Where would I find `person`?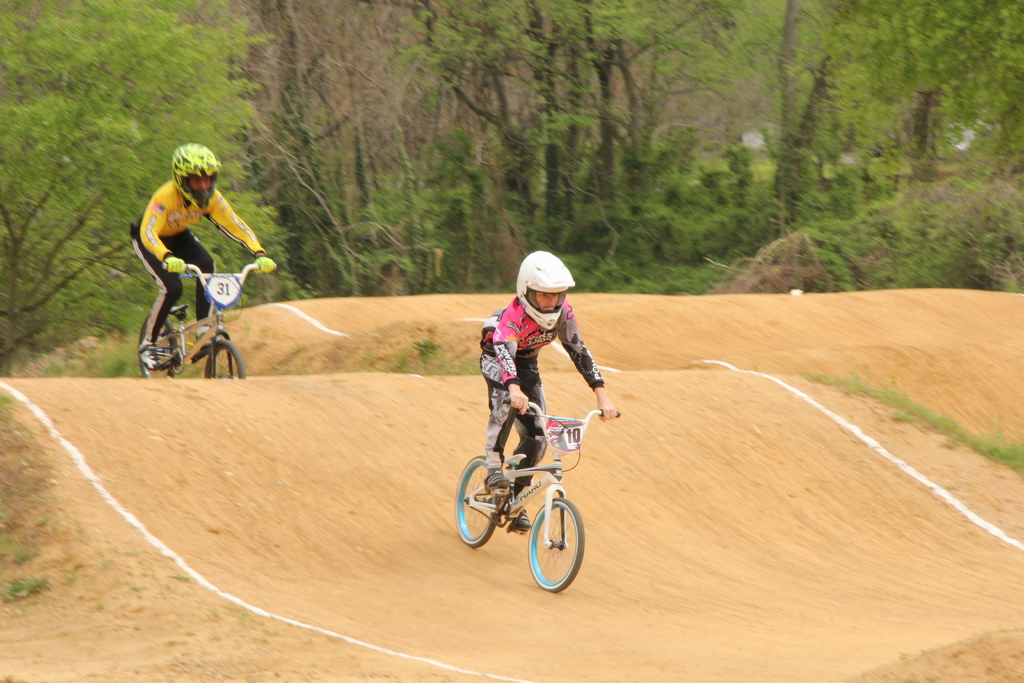
At <bbox>130, 145, 278, 372</bbox>.
